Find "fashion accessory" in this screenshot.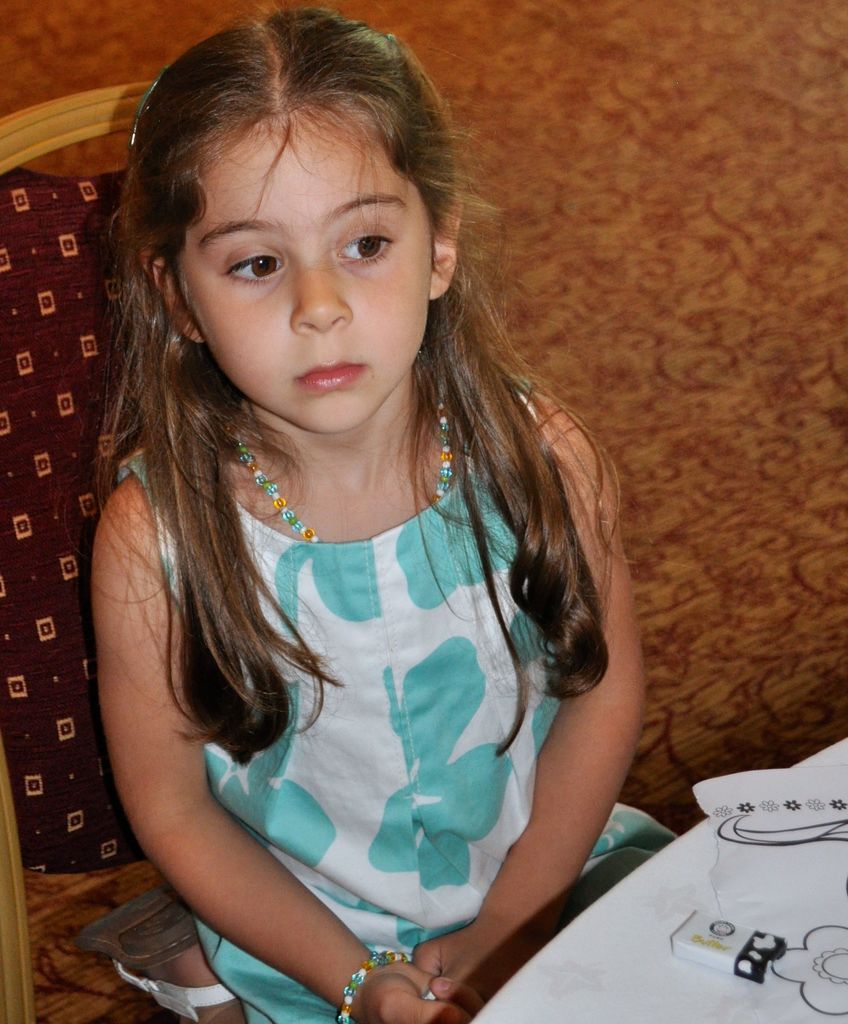
The bounding box for "fashion accessory" is 224, 392, 449, 541.
